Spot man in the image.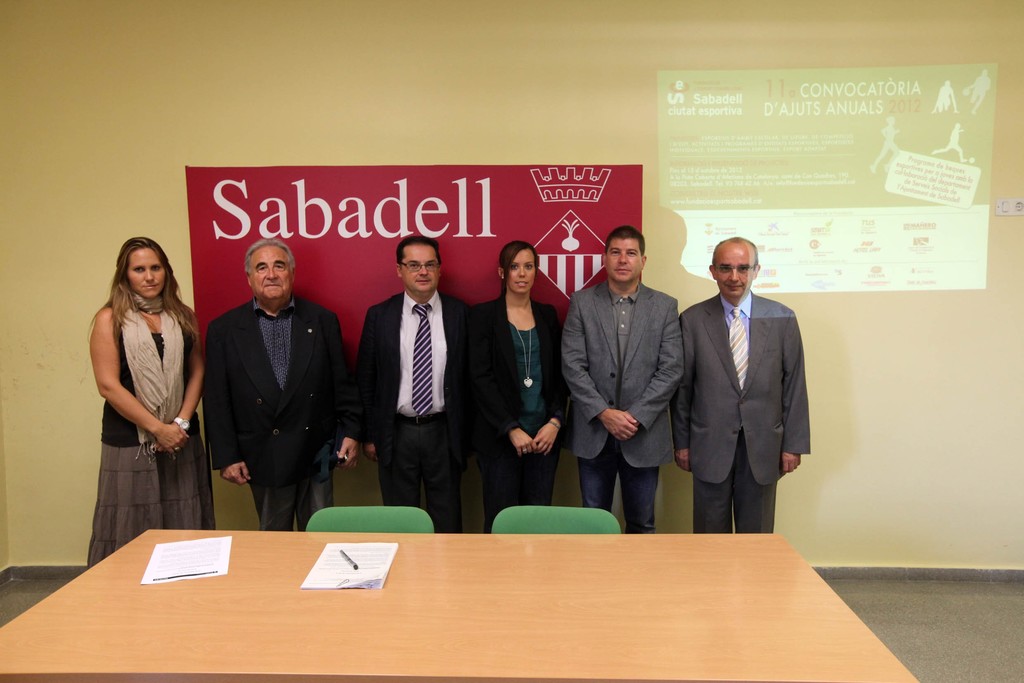
man found at 354:235:481:537.
